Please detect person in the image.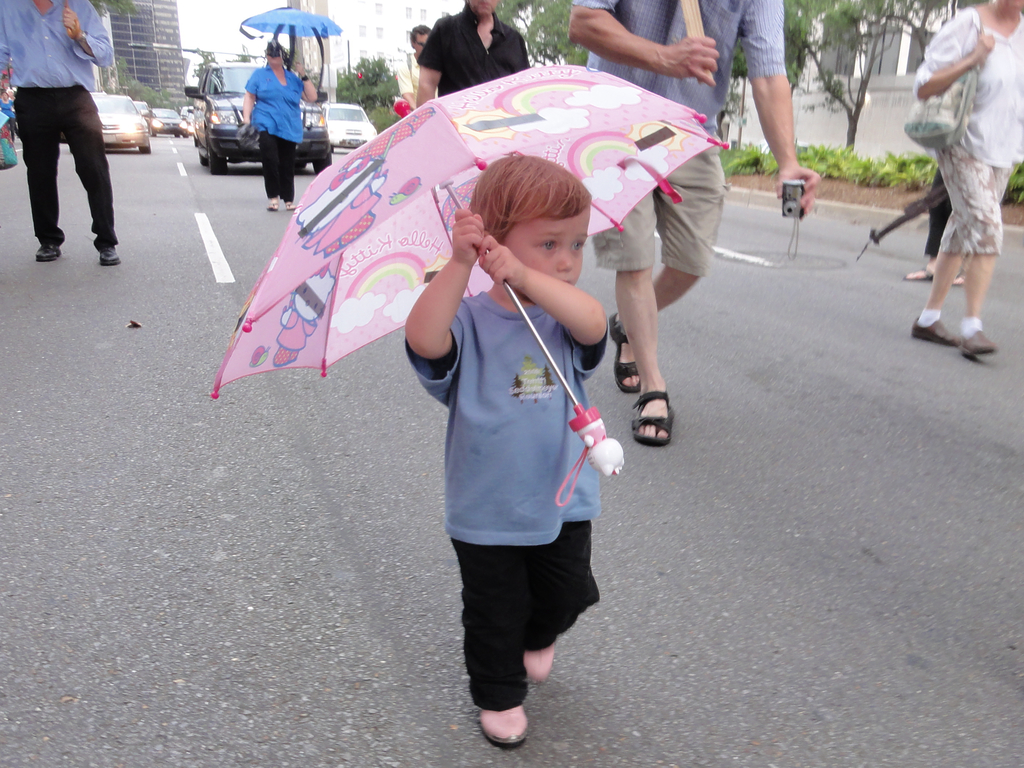
x1=402 y1=156 x2=610 y2=740.
